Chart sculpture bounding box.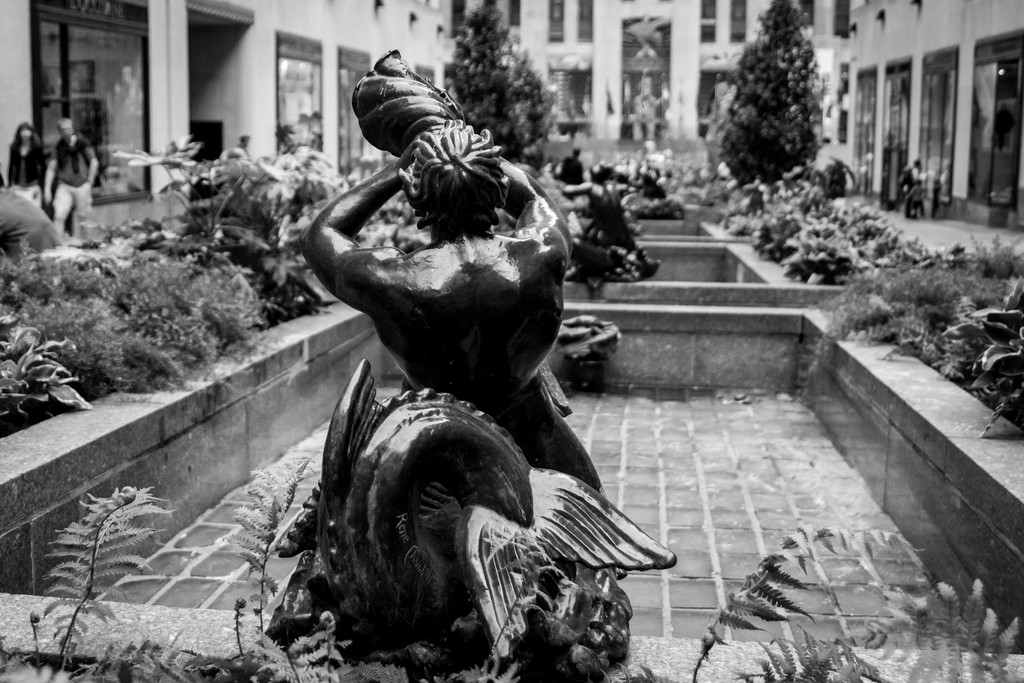
Charted: (left=283, top=43, right=663, bottom=682).
